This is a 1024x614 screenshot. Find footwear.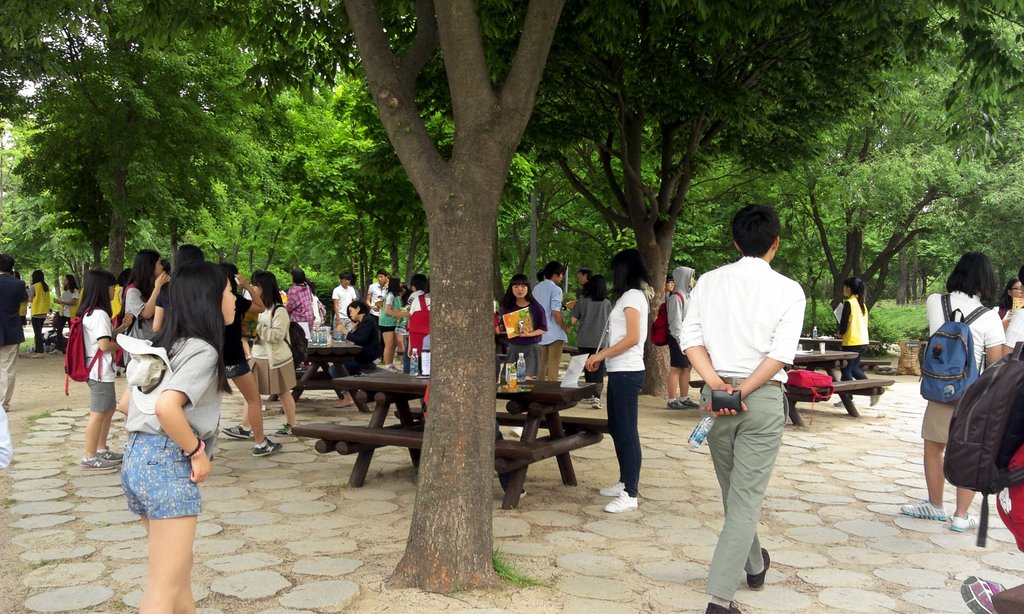
Bounding box: l=582, t=398, r=591, b=401.
